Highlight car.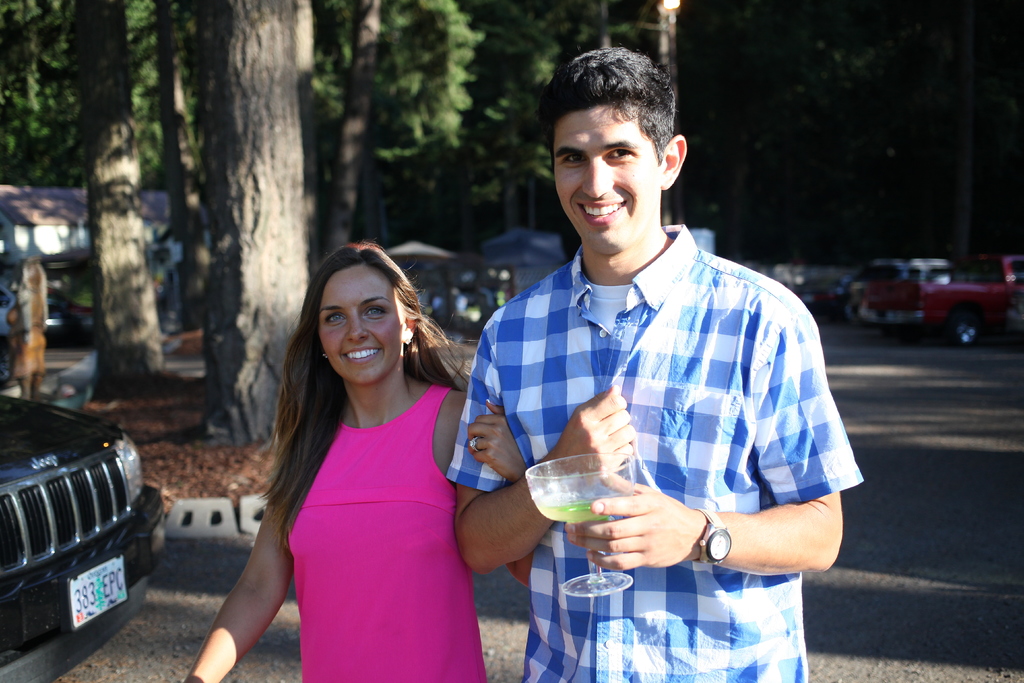
Highlighted region: l=0, t=279, r=64, b=337.
